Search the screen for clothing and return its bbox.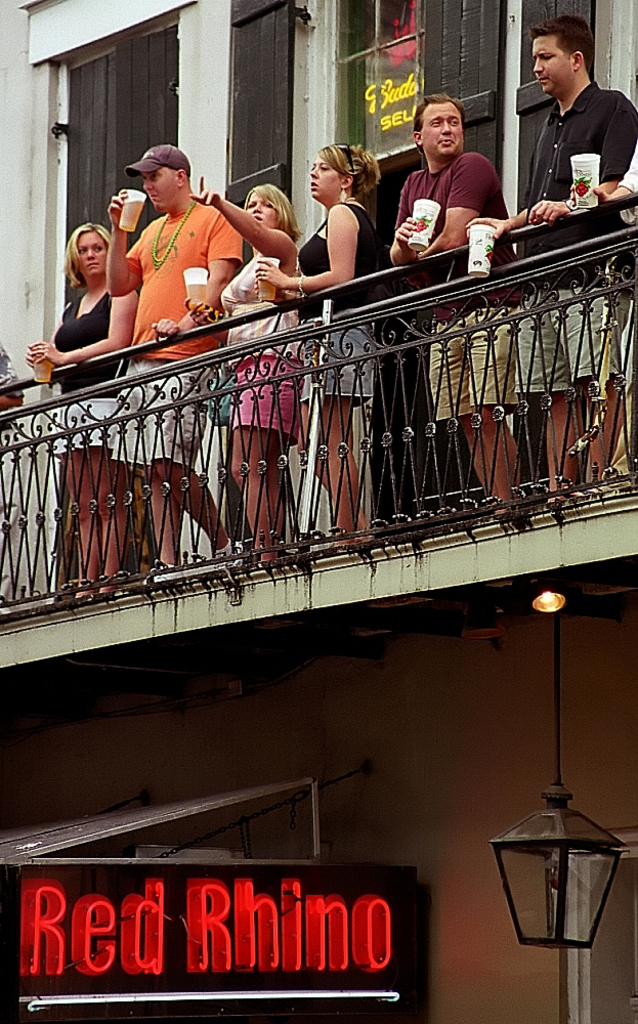
Found: (514, 39, 628, 233).
